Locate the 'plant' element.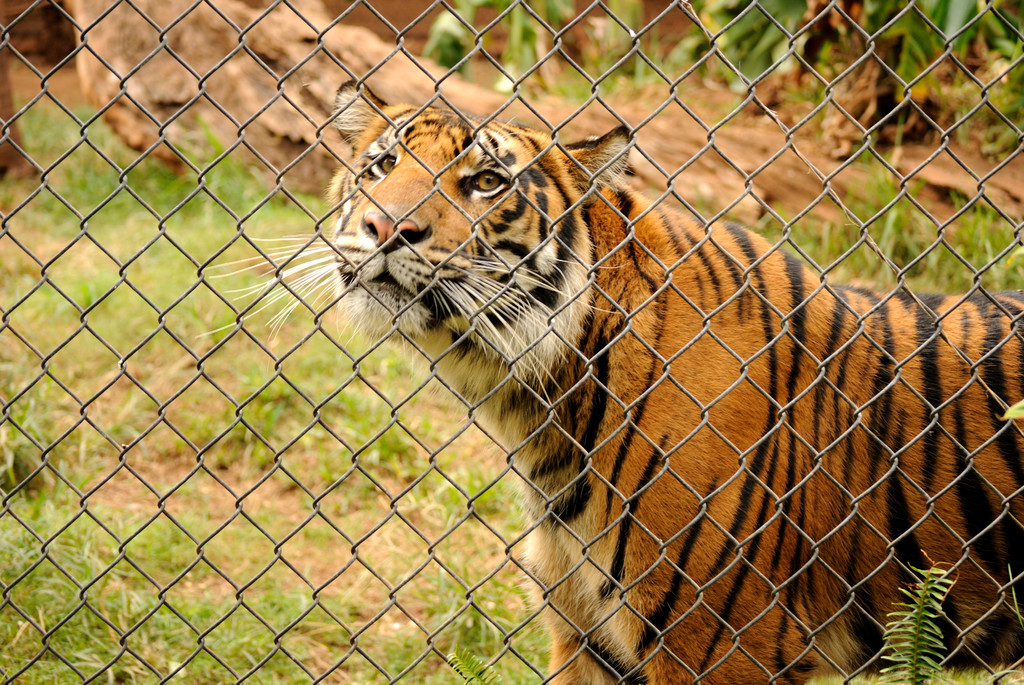
Element bbox: x1=806, y1=553, x2=1023, y2=684.
